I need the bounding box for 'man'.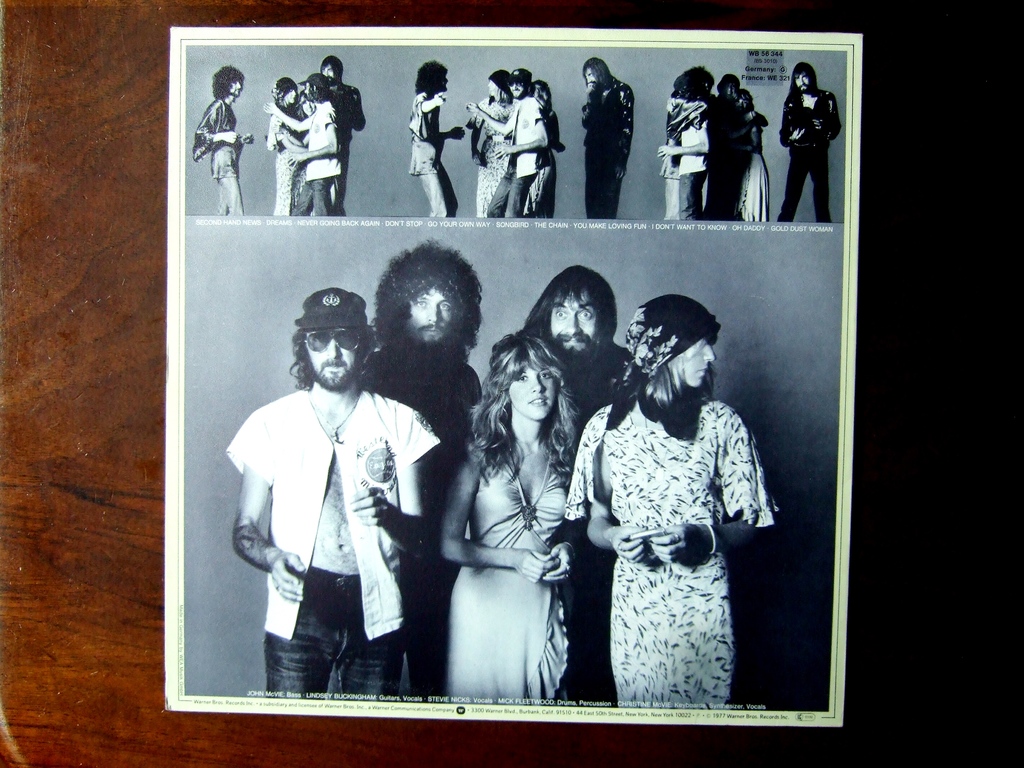
Here it is: l=521, t=266, r=637, b=705.
